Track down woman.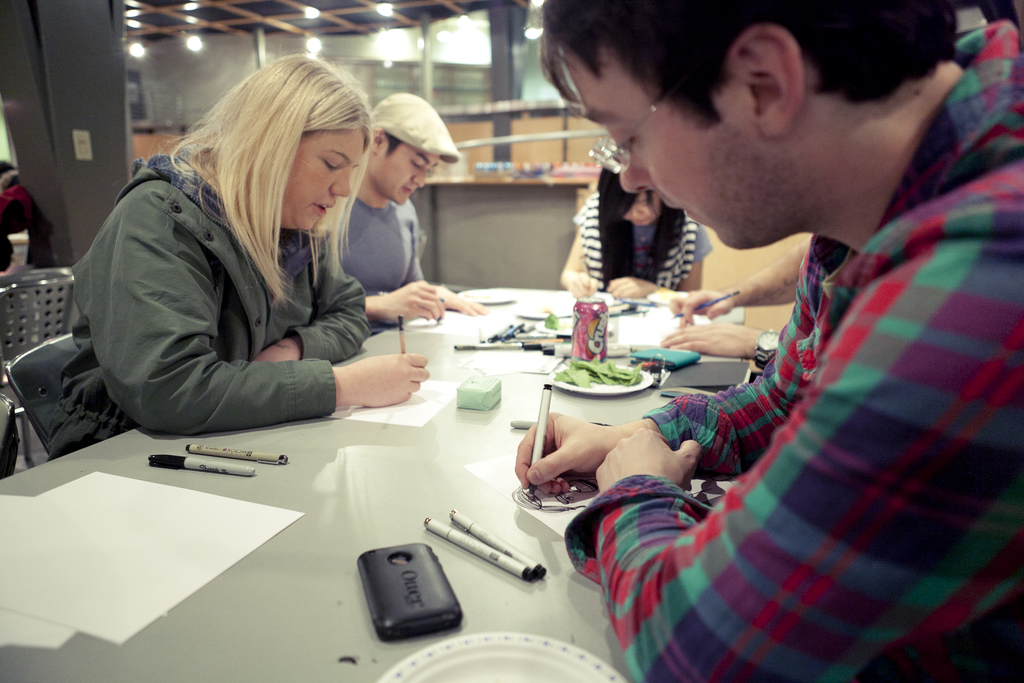
Tracked to box=[22, 49, 441, 445].
